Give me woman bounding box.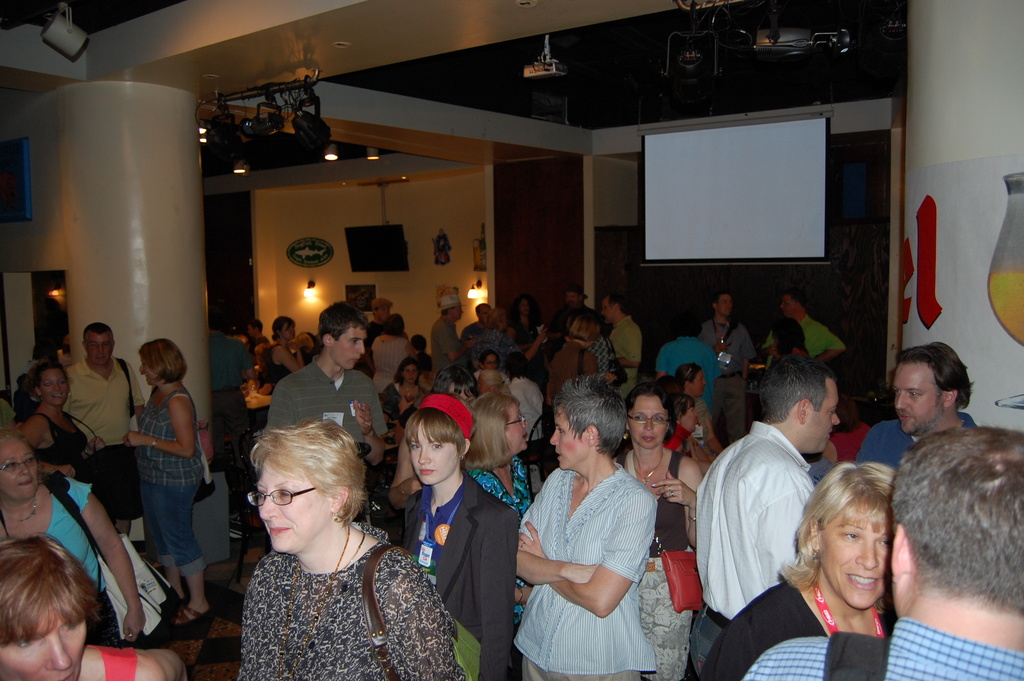
[x1=0, y1=434, x2=141, y2=646].
